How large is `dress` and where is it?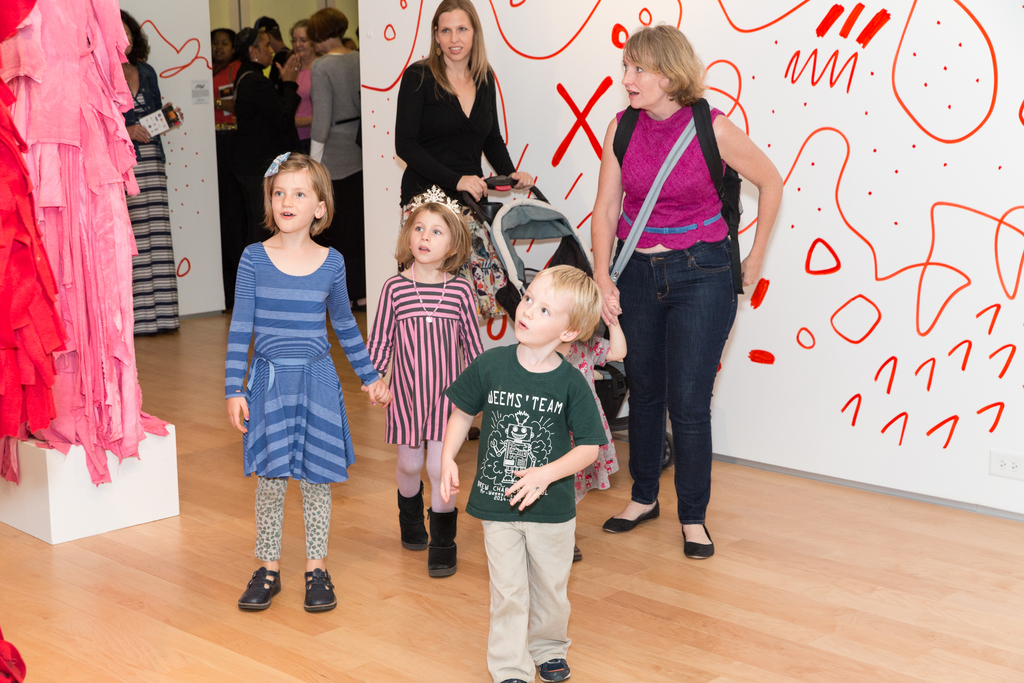
Bounding box: l=0, t=0, r=72, b=481.
